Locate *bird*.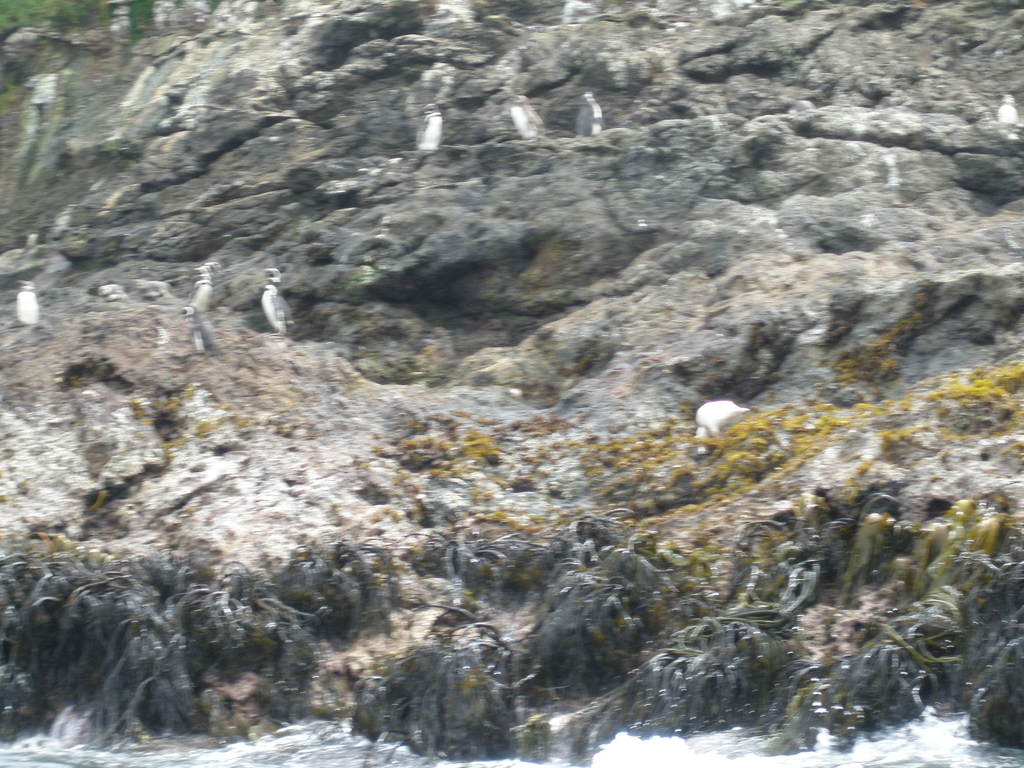
Bounding box: (left=995, top=93, right=1020, bottom=124).
